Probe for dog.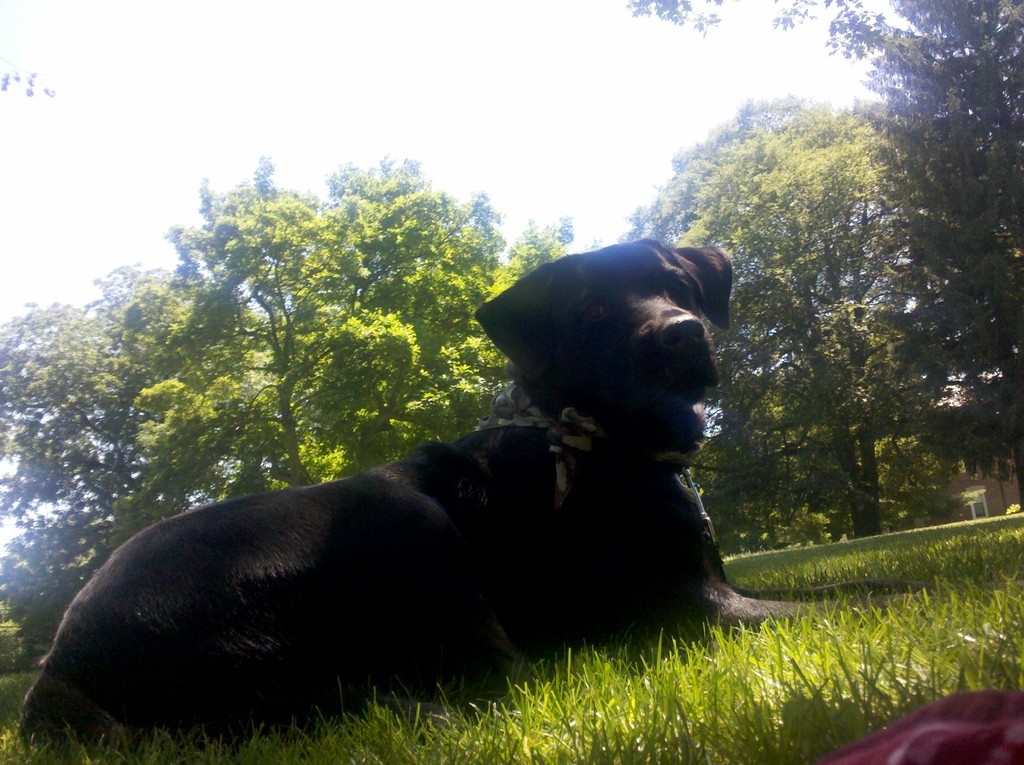
Probe result: bbox=[16, 239, 1023, 762].
